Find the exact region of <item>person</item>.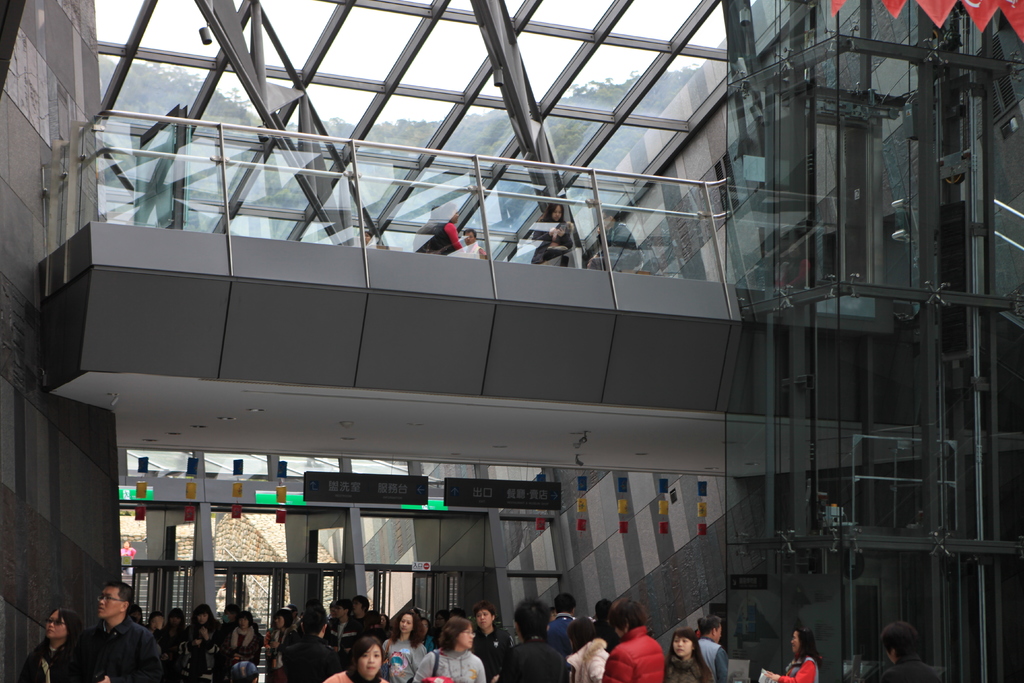
Exact region: {"x1": 877, "y1": 621, "x2": 936, "y2": 682}.
